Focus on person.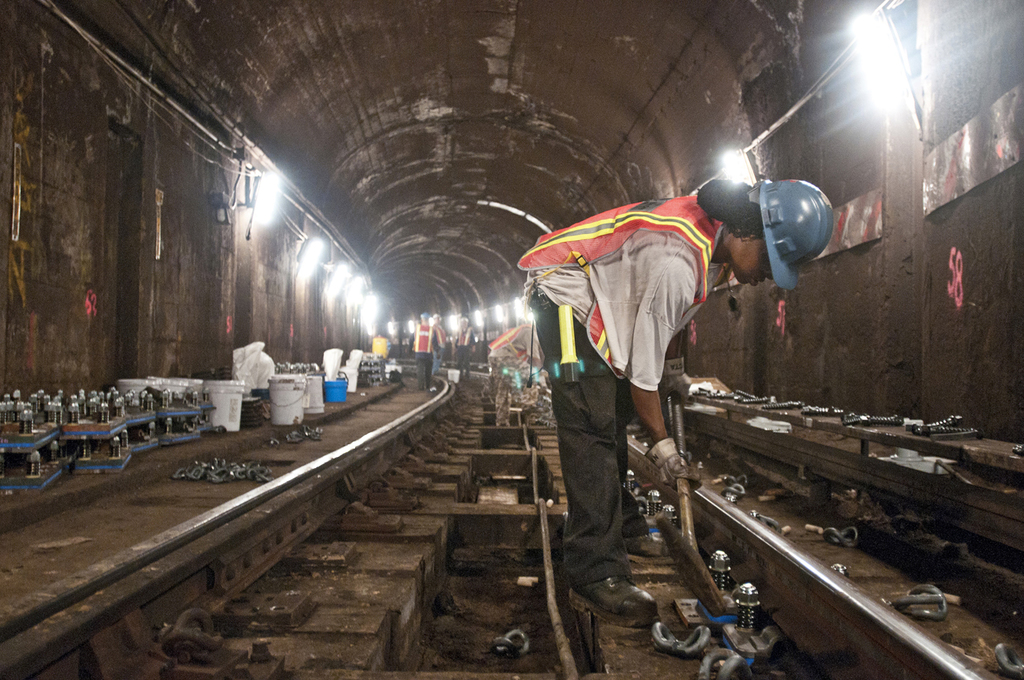
Focused at (518,179,834,623).
